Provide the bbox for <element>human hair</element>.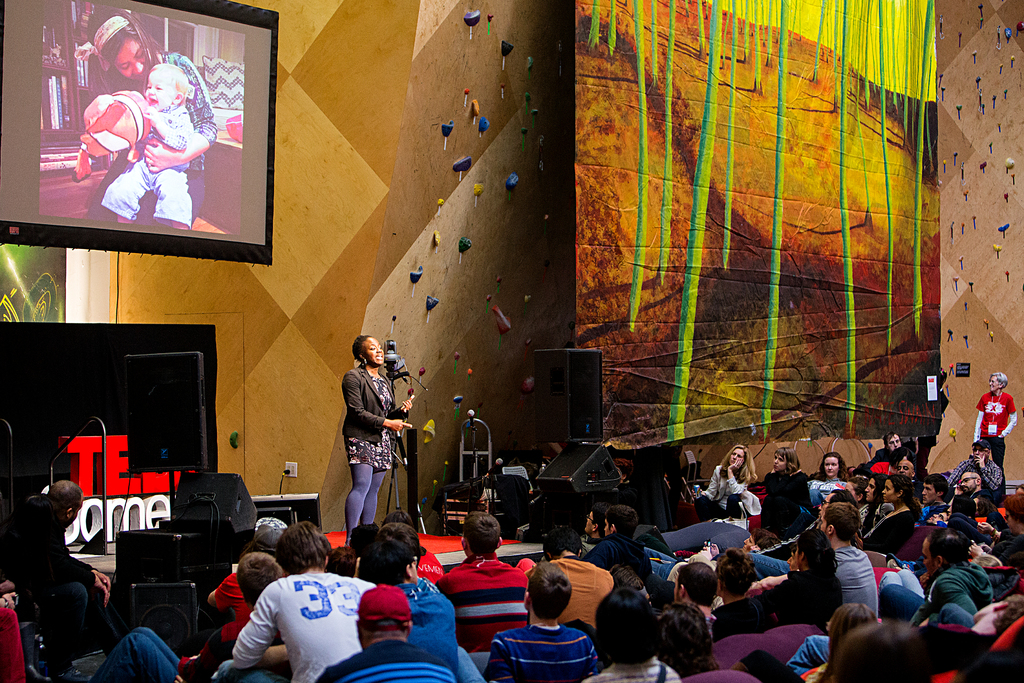
(left=542, top=526, right=584, bottom=561).
